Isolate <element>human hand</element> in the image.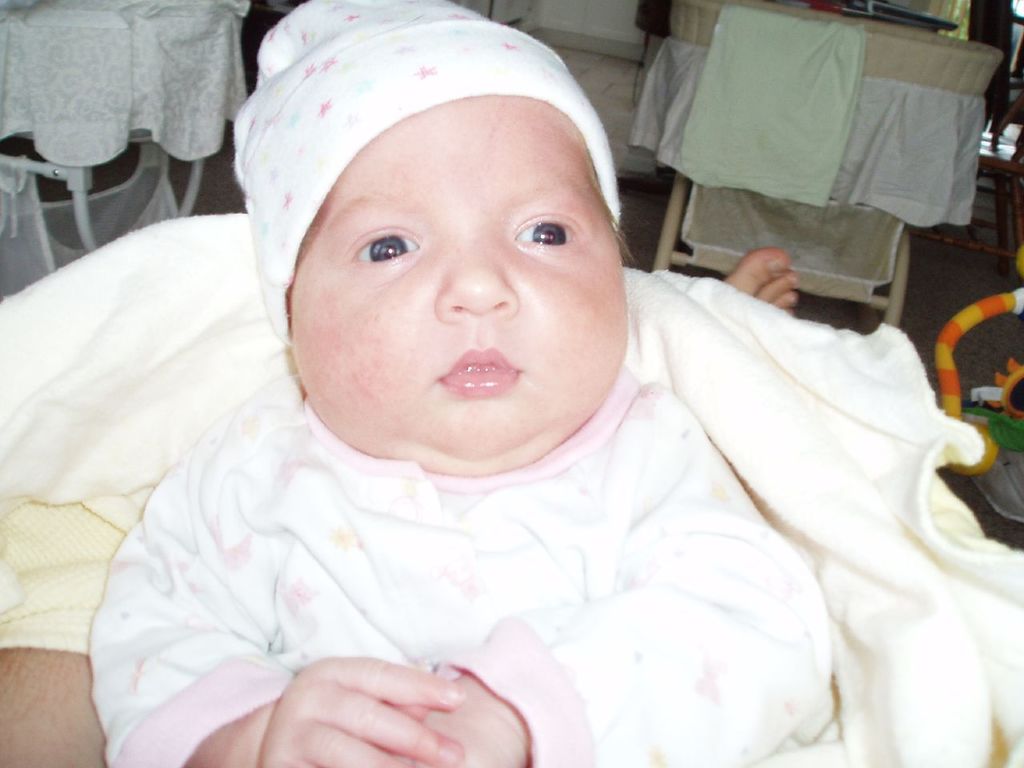
Isolated region: rect(418, 672, 530, 767).
